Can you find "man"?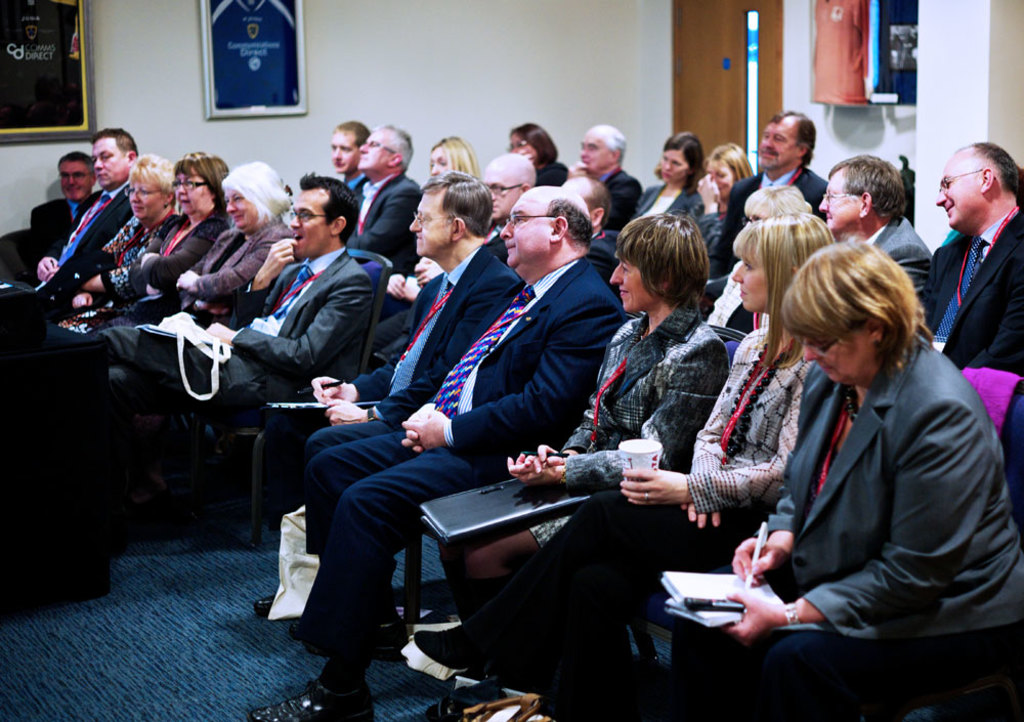
Yes, bounding box: [567, 121, 644, 228].
